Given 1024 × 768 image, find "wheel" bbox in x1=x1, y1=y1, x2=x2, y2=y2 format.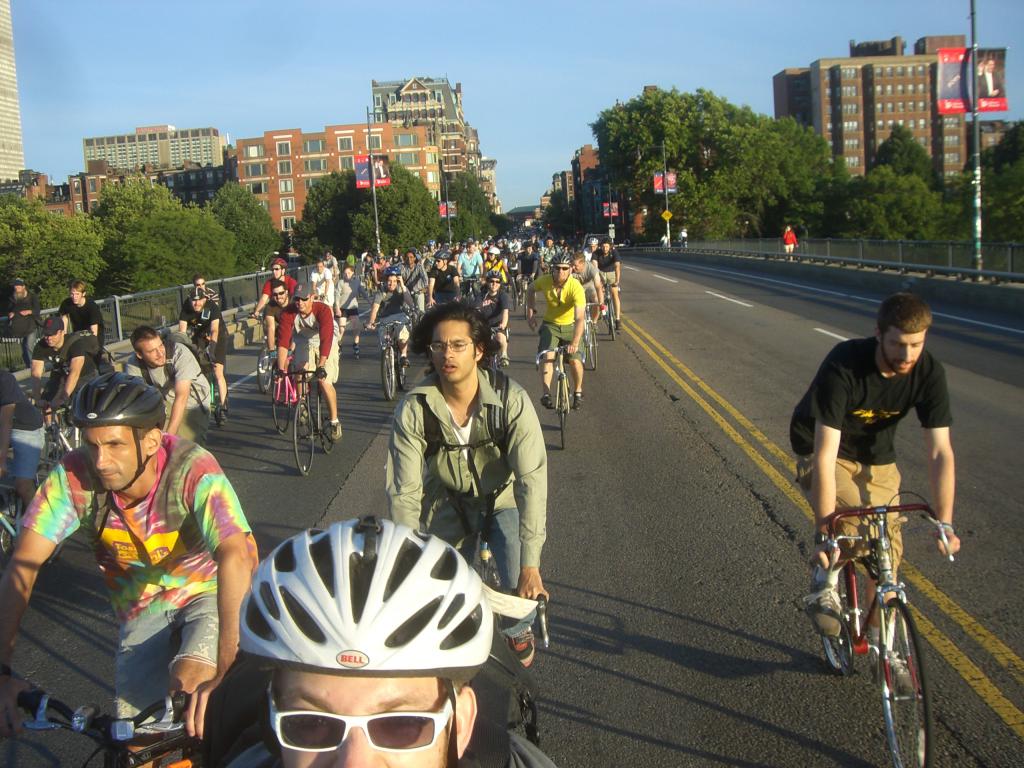
x1=294, y1=397, x2=316, y2=482.
